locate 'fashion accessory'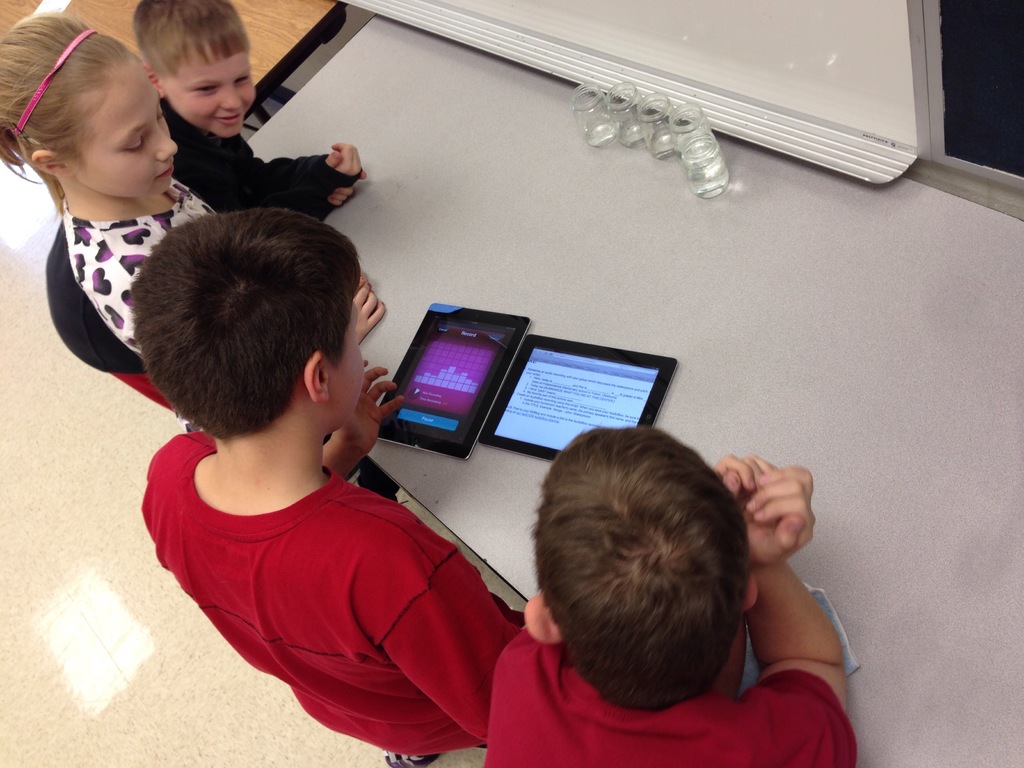
12:26:93:143
